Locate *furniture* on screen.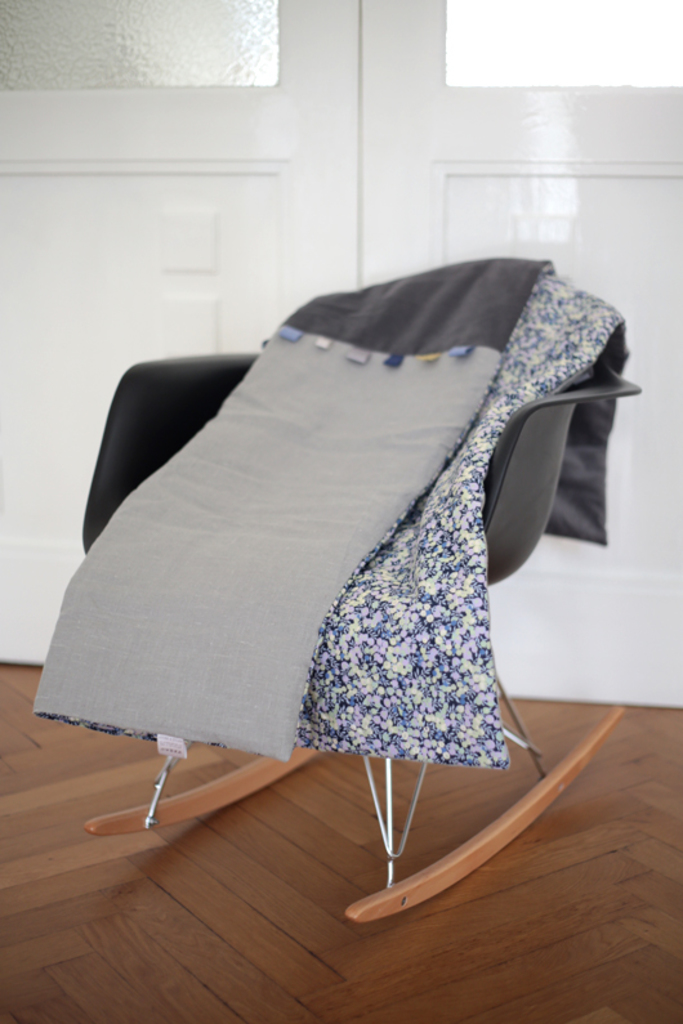
On screen at 81:254:640:921.
